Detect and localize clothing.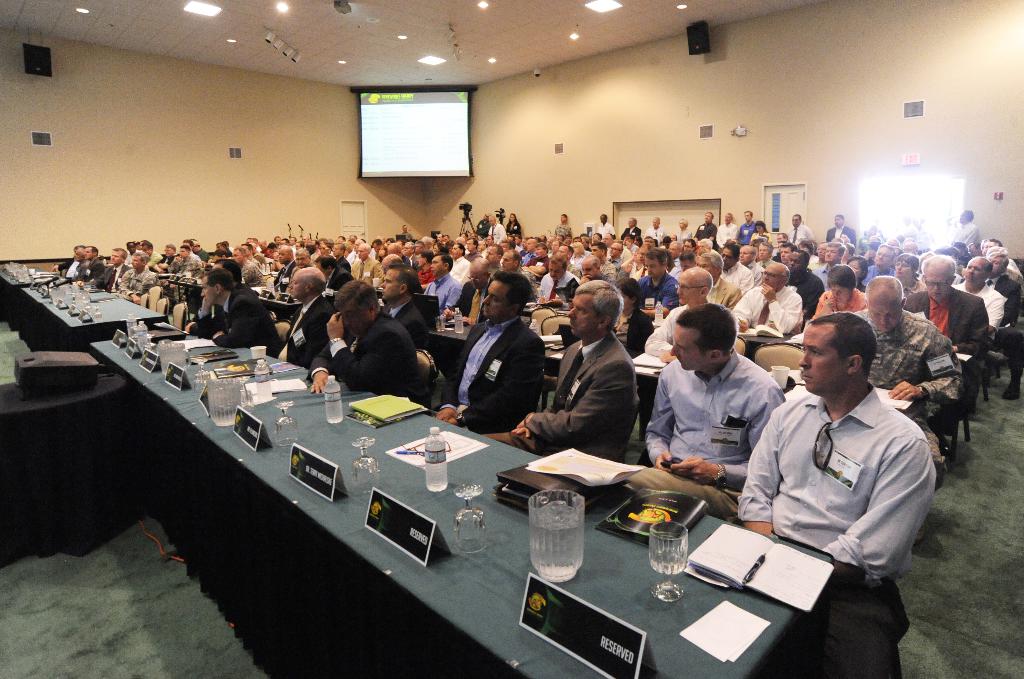
Localized at x1=633 y1=347 x2=788 y2=543.
